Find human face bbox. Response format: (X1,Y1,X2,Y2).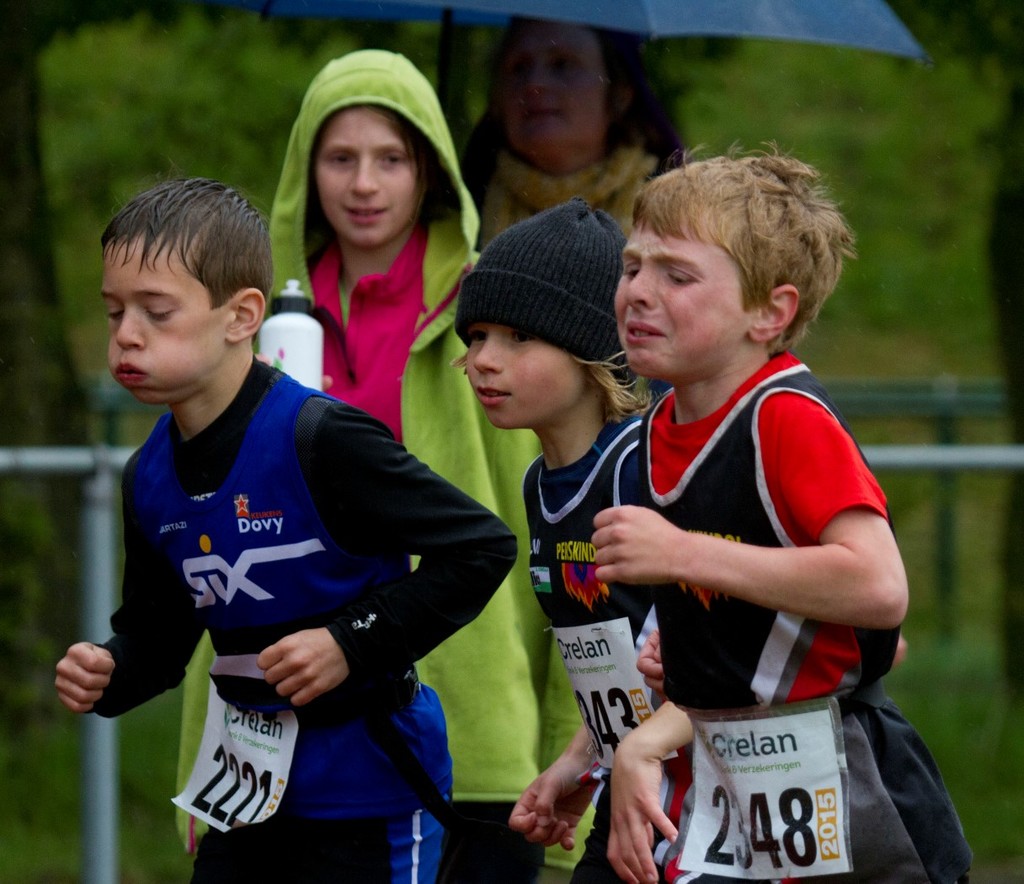
(609,221,756,378).
